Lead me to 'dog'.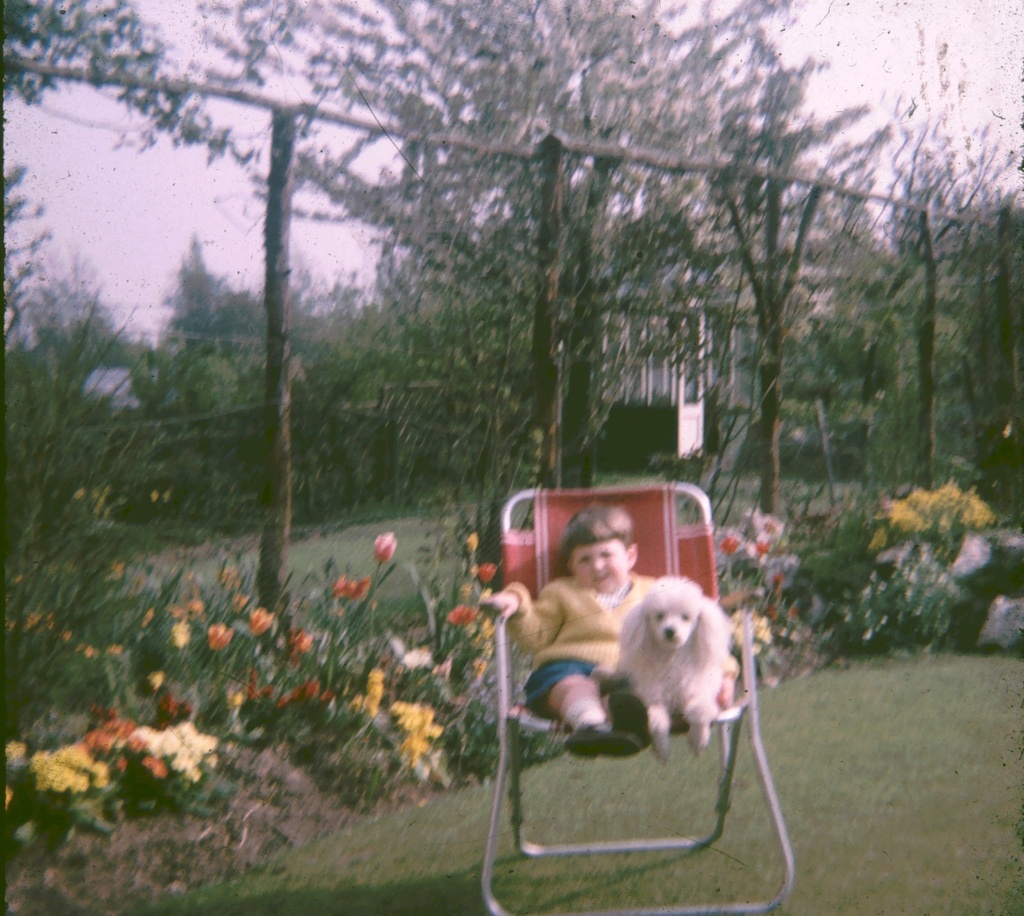
Lead to {"x1": 609, "y1": 578, "x2": 730, "y2": 768}.
